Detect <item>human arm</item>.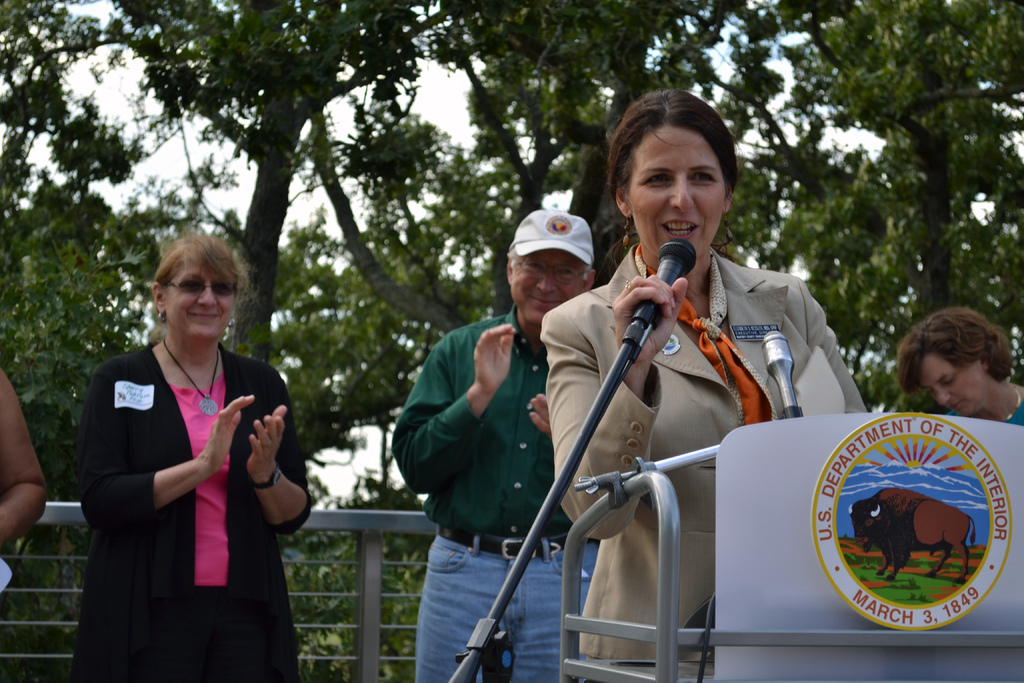
Detected at 0:368:50:557.
